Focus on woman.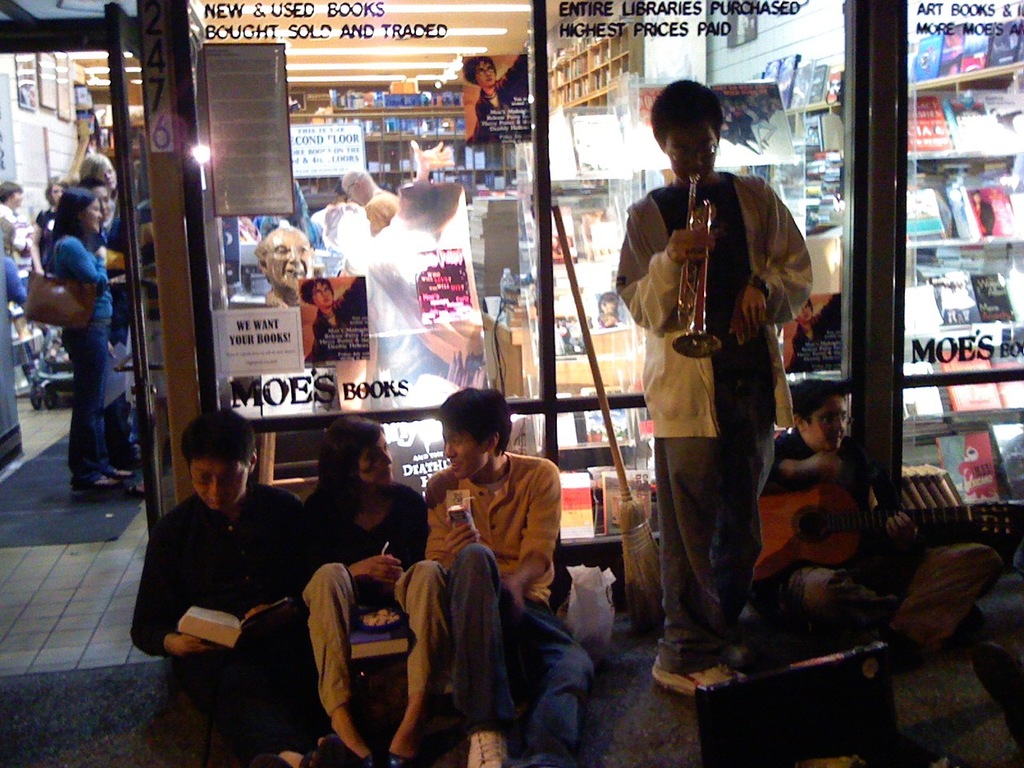
Focused at <bbox>301, 271, 370, 362</bbox>.
